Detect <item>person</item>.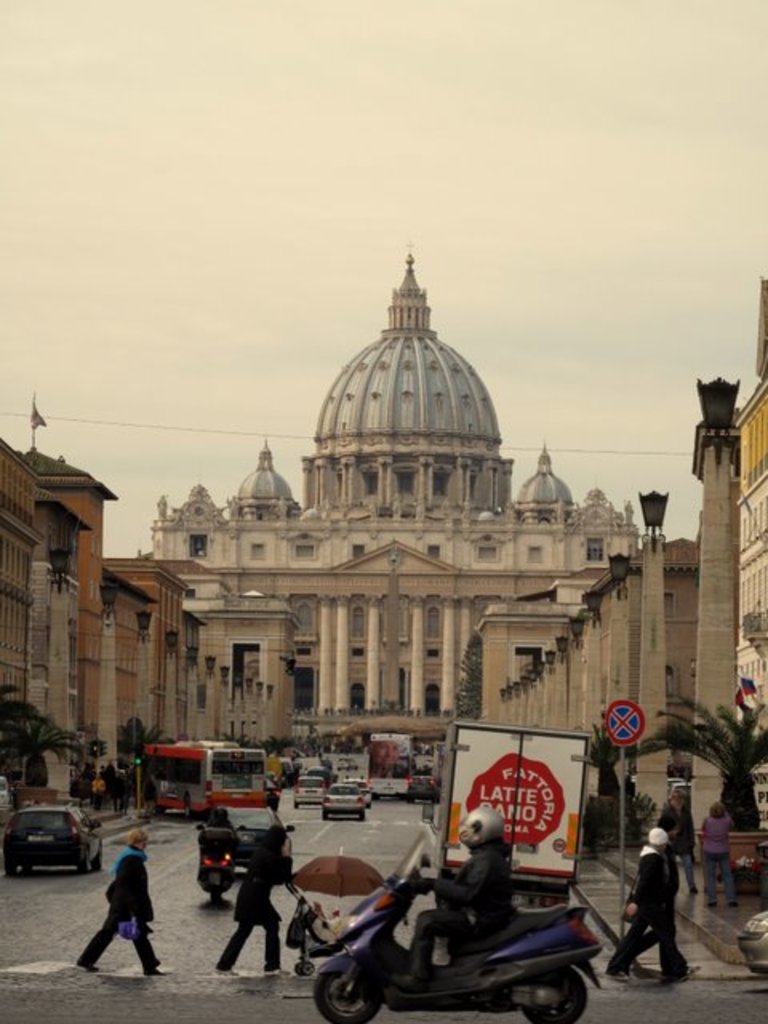
Detected at rect(117, 774, 130, 816).
